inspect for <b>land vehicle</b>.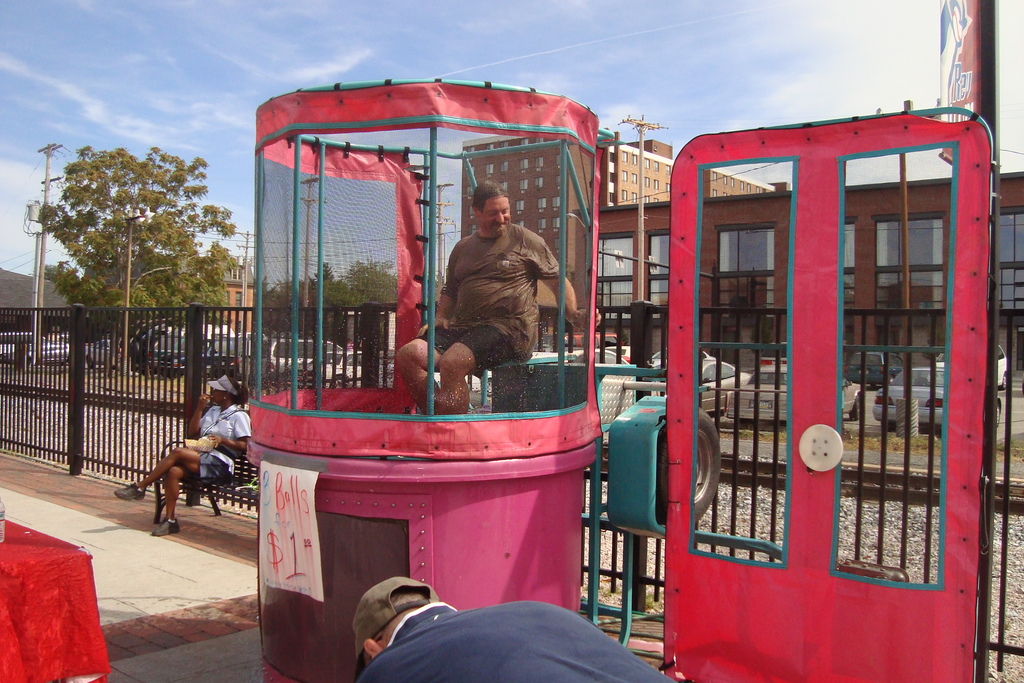
Inspection: left=726, top=365, right=863, bottom=426.
